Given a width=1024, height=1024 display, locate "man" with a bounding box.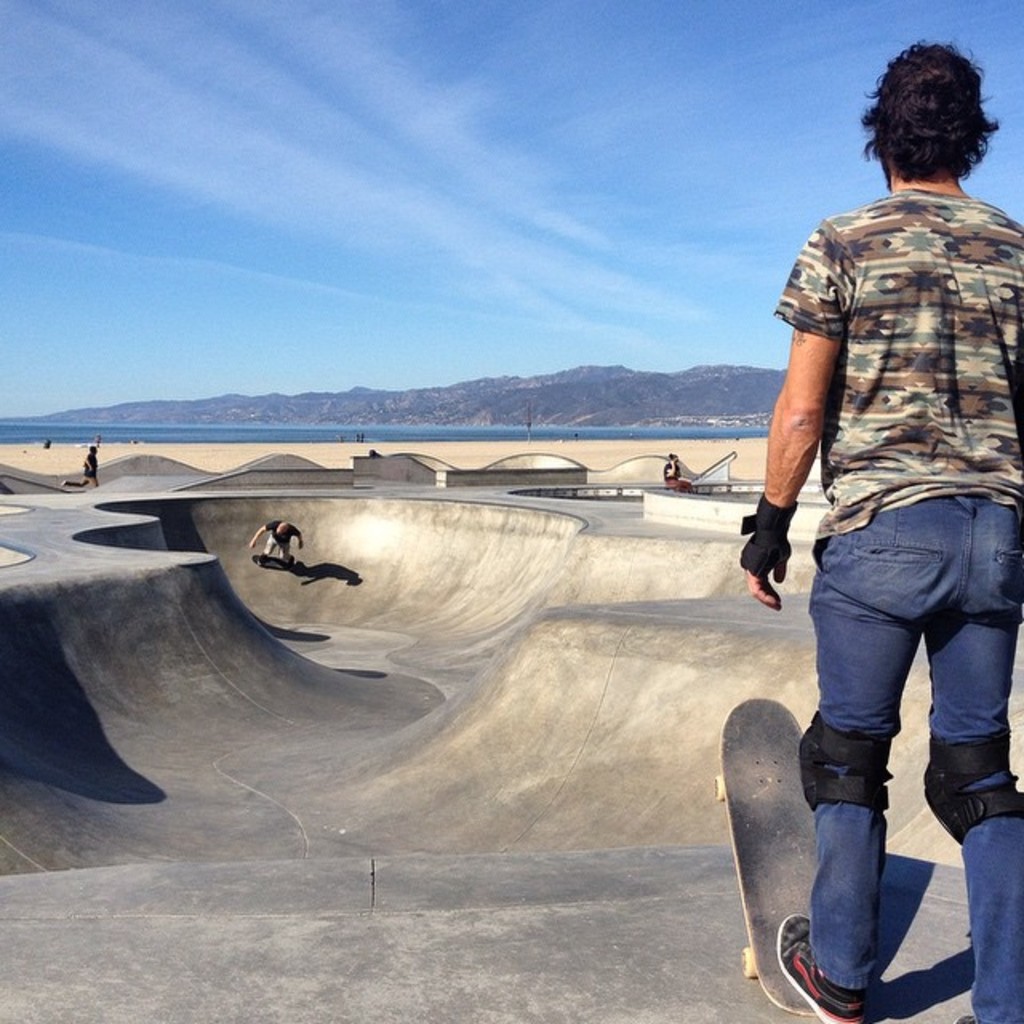
Located: bbox=(725, 61, 1023, 992).
